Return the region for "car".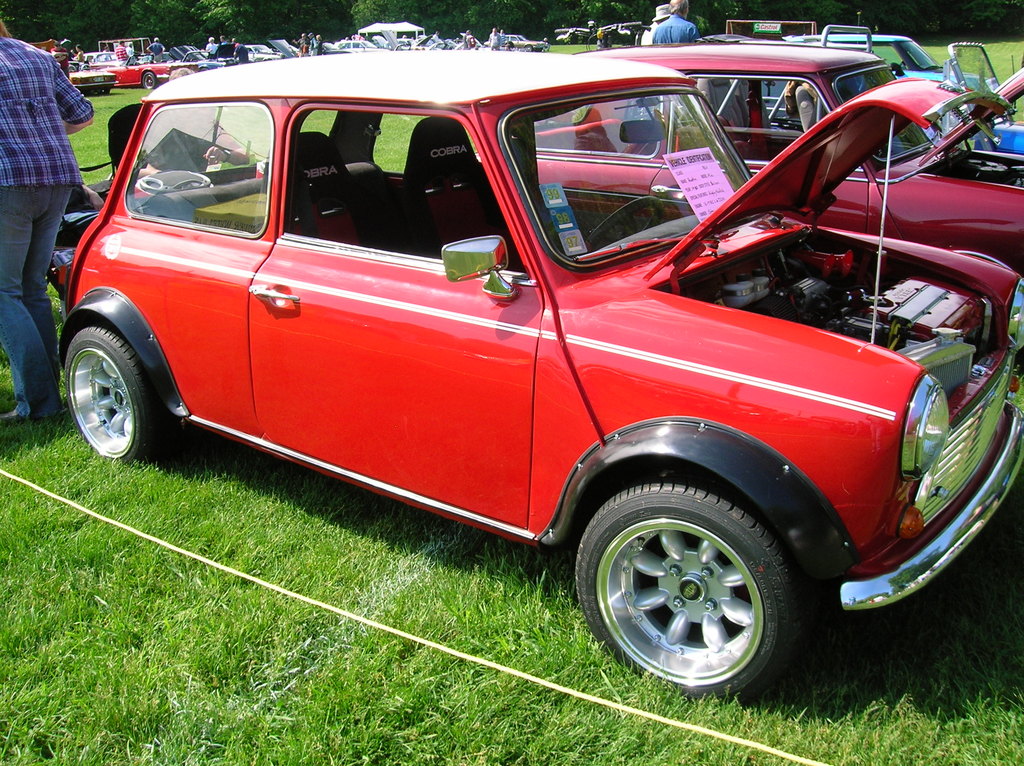
[58,48,1023,701].
